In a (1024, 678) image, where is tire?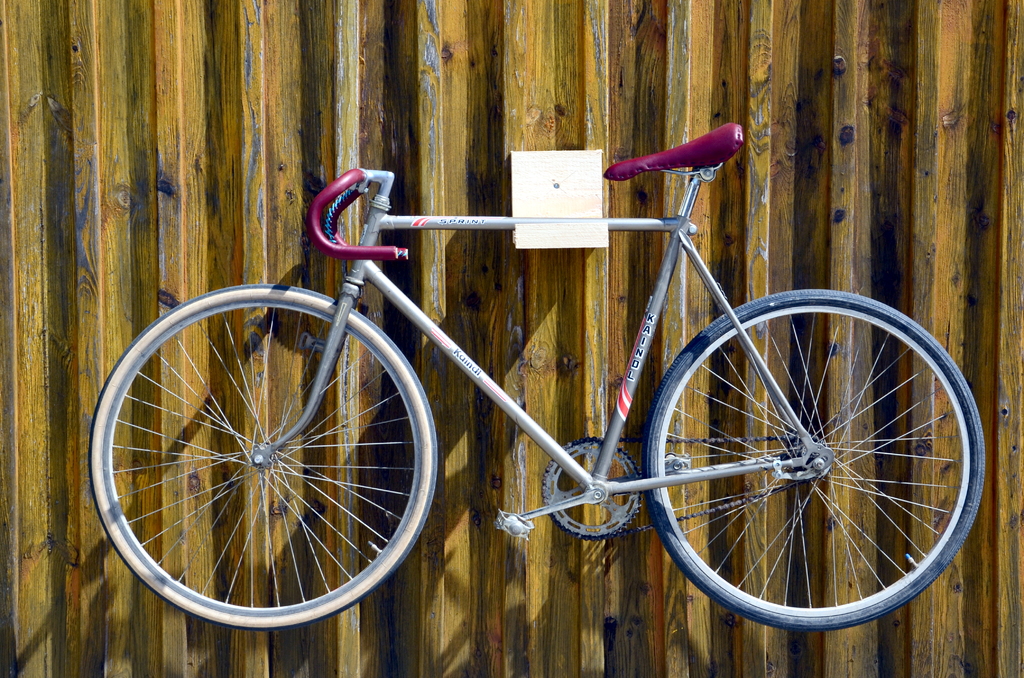
bbox=(92, 282, 440, 630).
